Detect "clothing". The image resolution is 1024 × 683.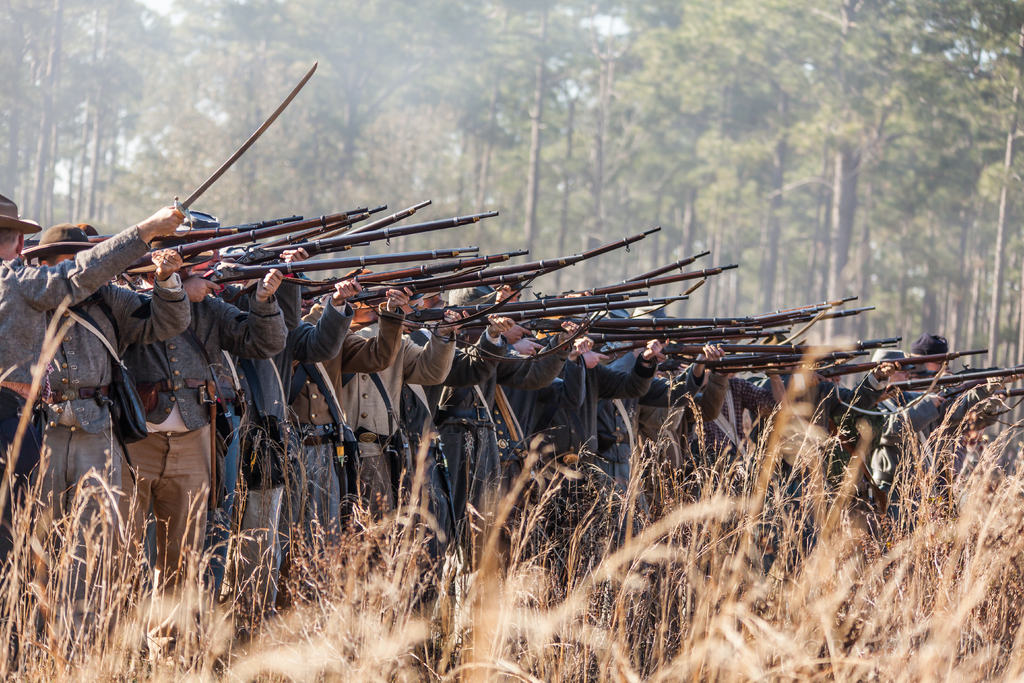
{"x1": 28, "y1": 273, "x2": 200, "y2": 561}.
